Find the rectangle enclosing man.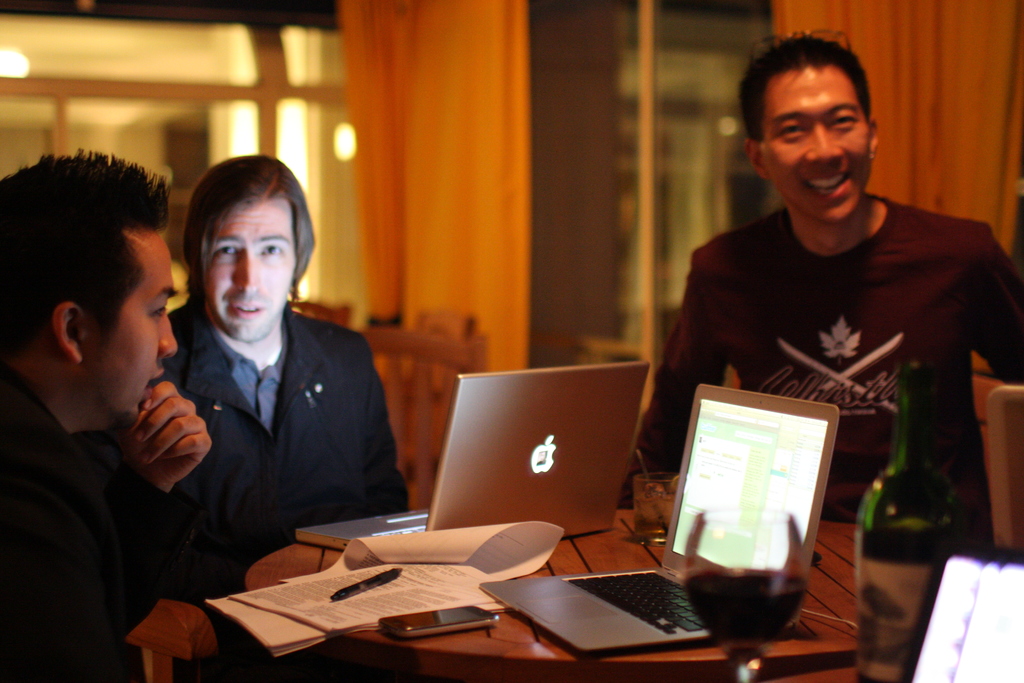
x1=0 y1=143 x2=227 y2=682.
